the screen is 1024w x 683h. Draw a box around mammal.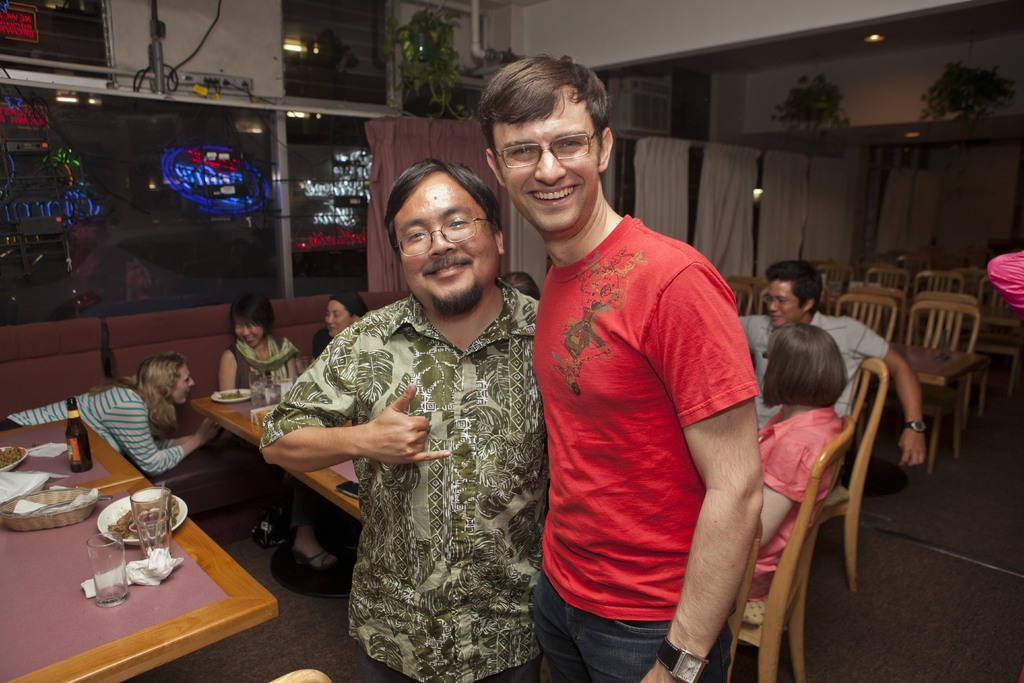
<bbox>309, 288, 376, 368</bbox>.
